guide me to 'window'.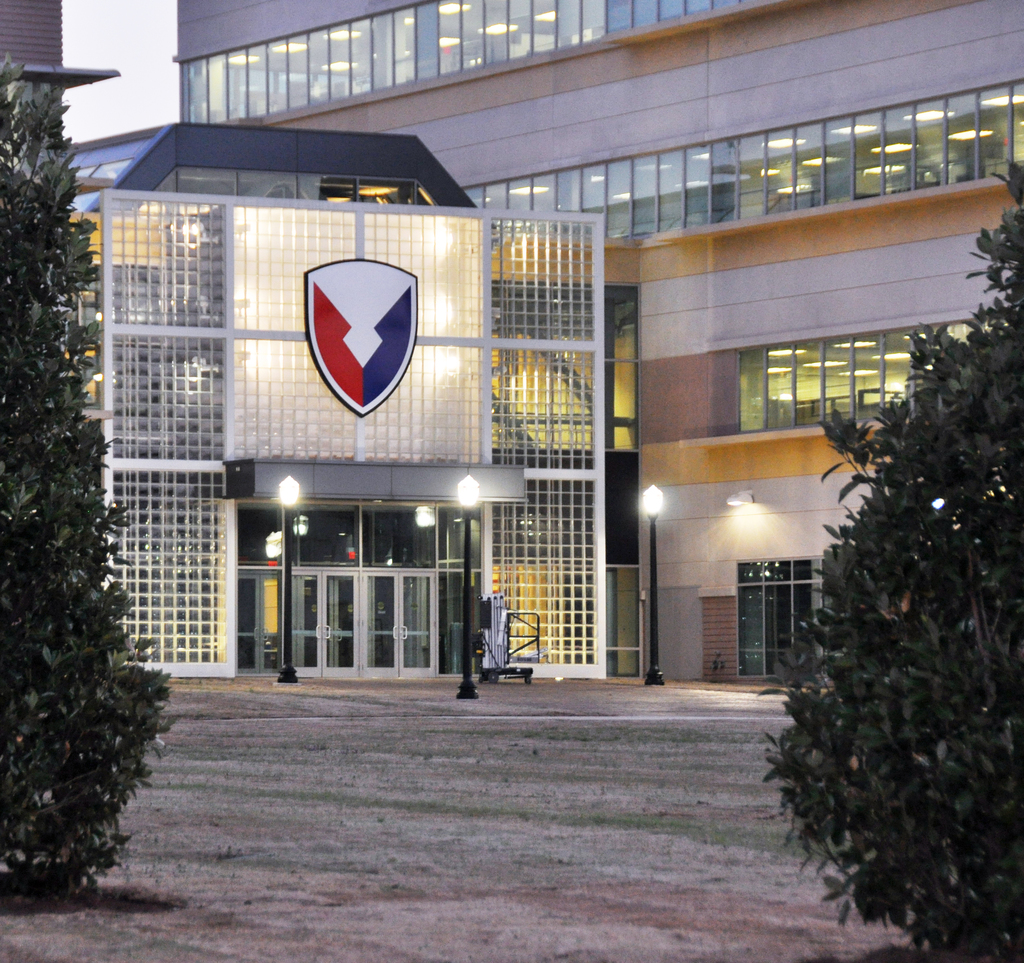
Guidance: bbox=[739, 562, 829, 676].
